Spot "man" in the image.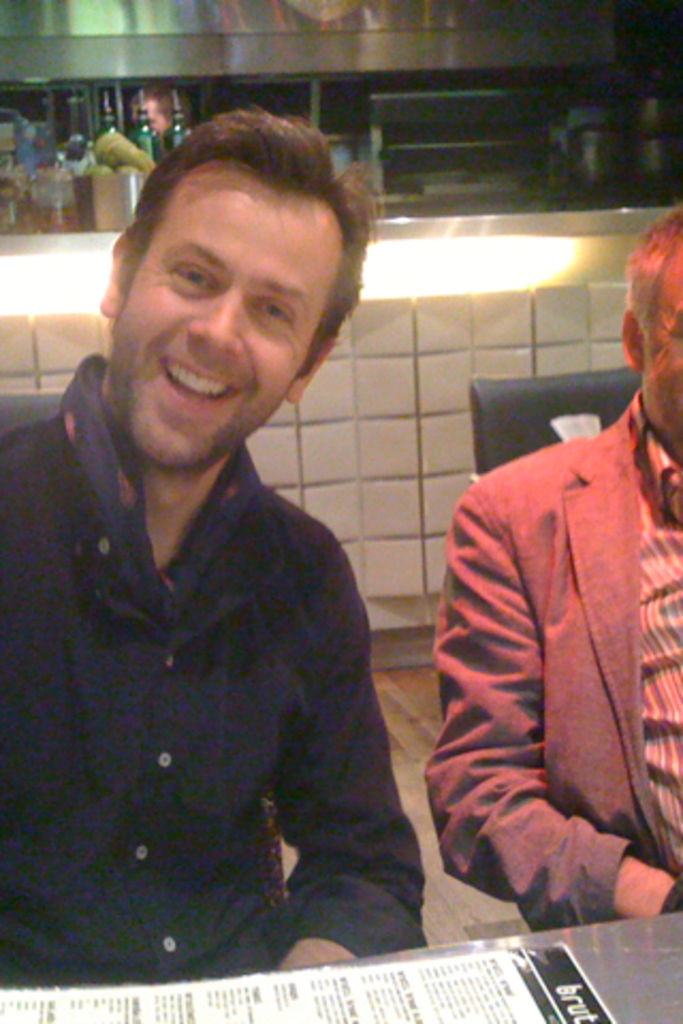
"man" found at <region>431, 192, 681, 928</region>.
